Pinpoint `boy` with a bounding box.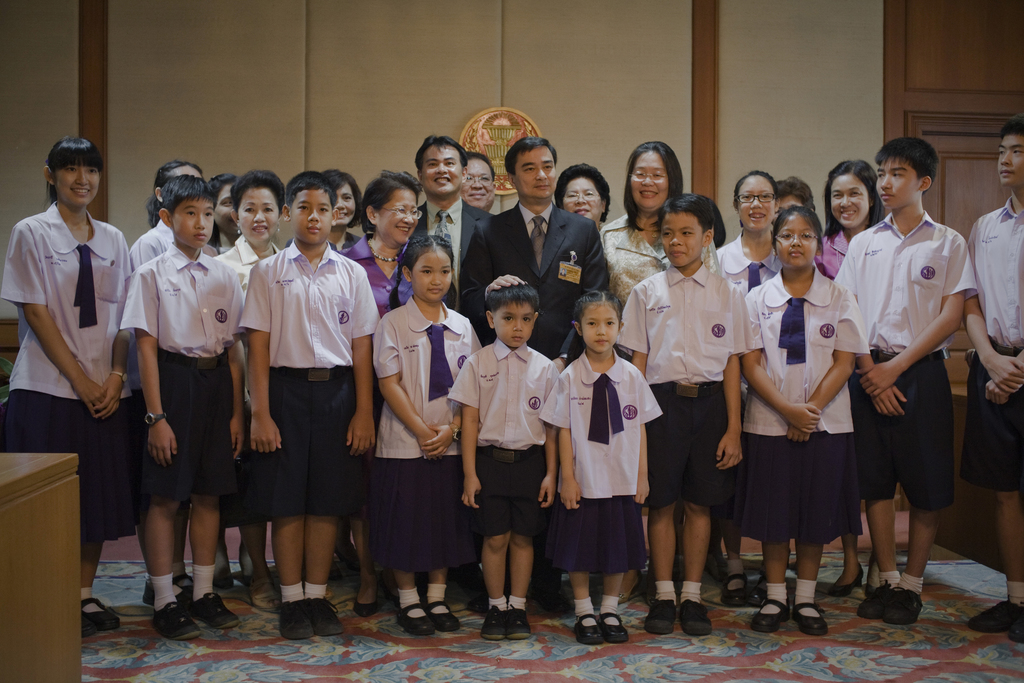
BBox(234, 169, 382, 650).
